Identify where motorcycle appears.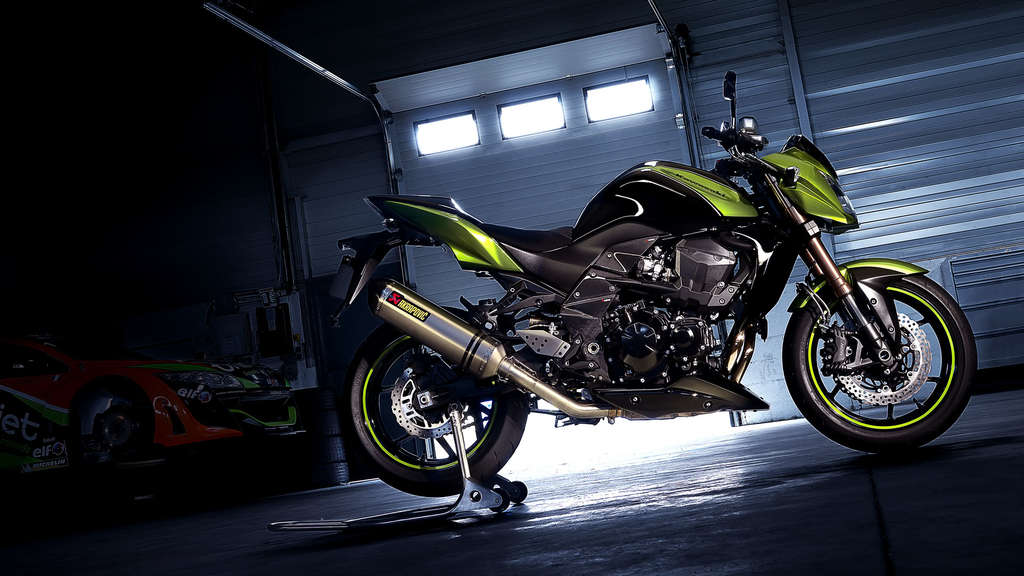
Appears at 319/106/975/514.
